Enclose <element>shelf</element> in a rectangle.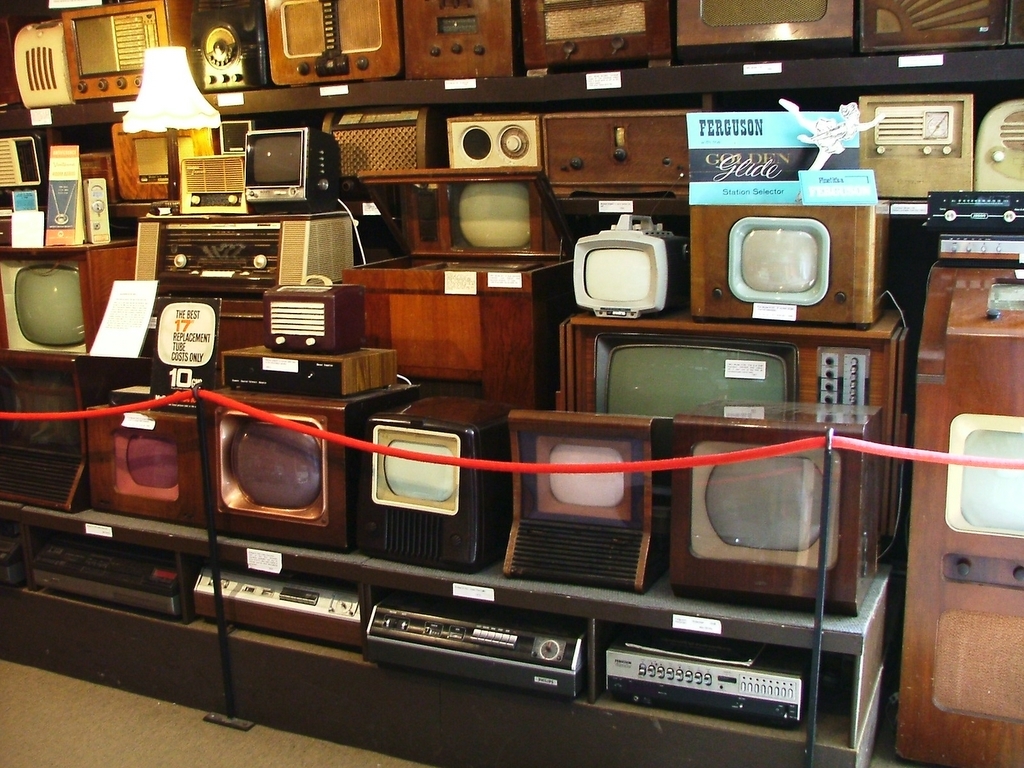
0, 45, 1023, 750.
